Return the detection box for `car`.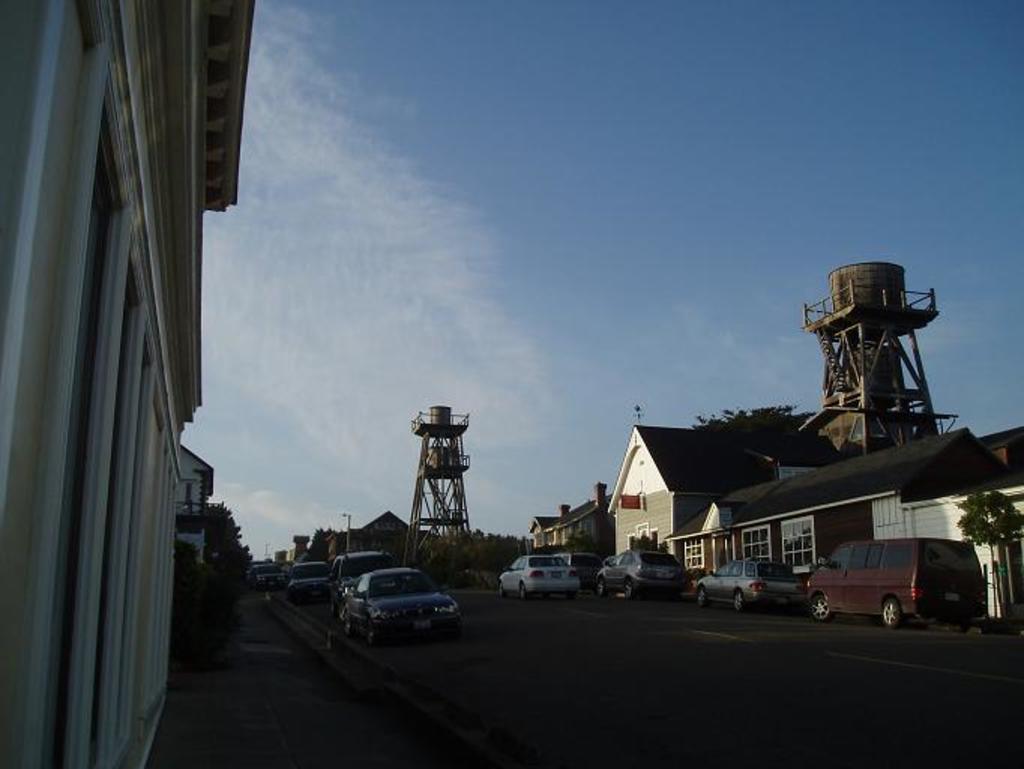
[494, 550, 584, 596].
